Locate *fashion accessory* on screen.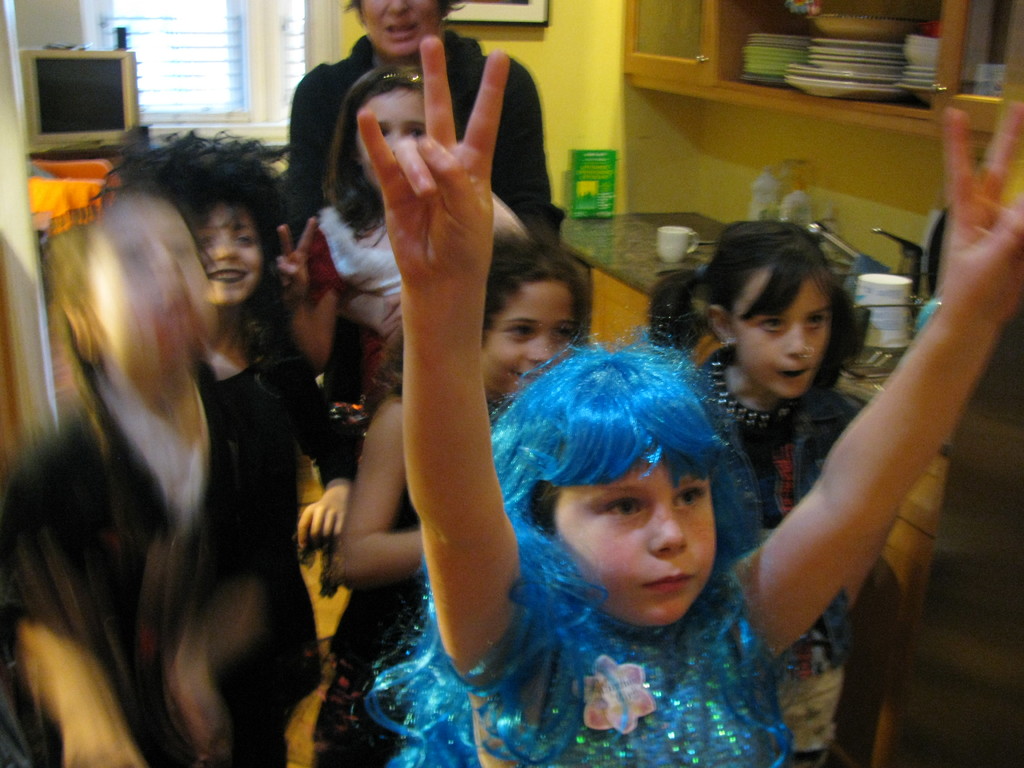
On screen at [714, 352, 795, 430].
